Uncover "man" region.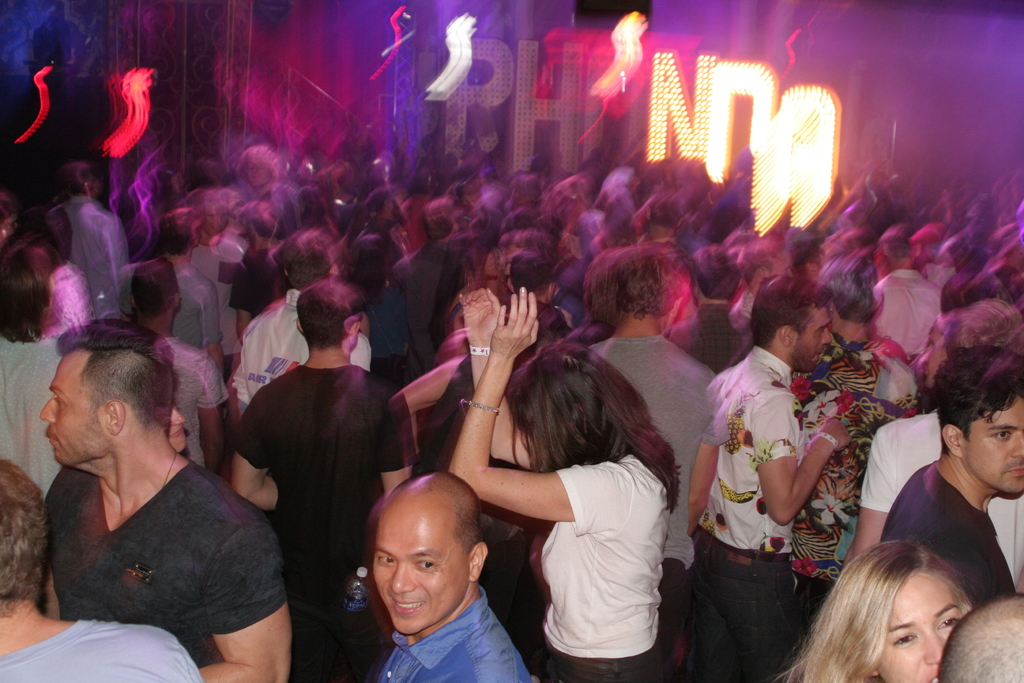
Uncovered: [367,210,463,384].
